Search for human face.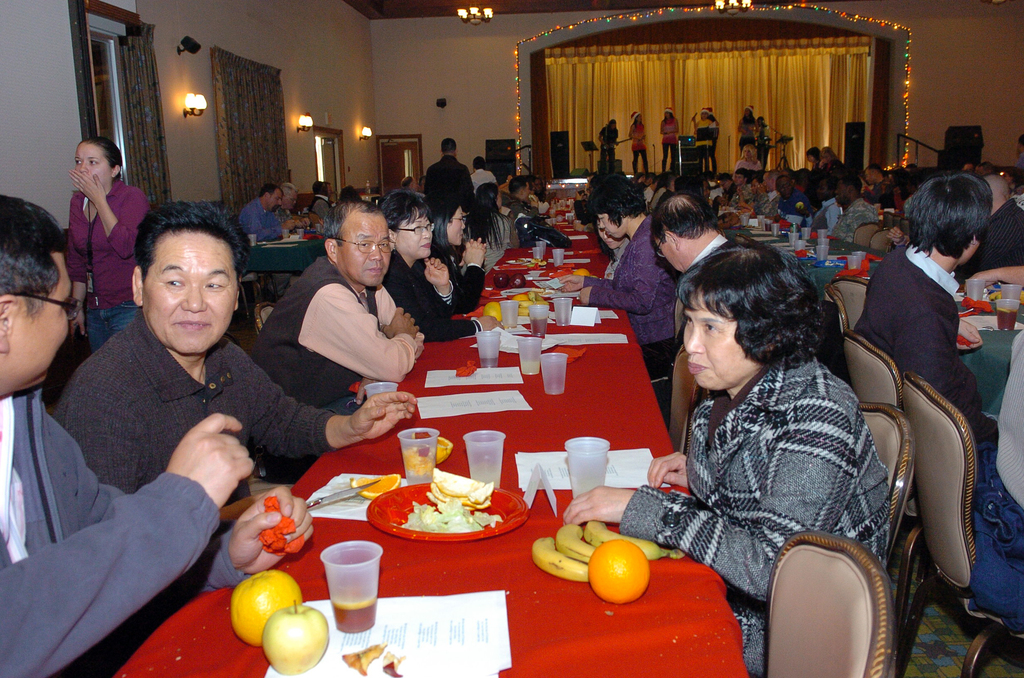
Found at <region>144, 232, 236, 355</region>.
